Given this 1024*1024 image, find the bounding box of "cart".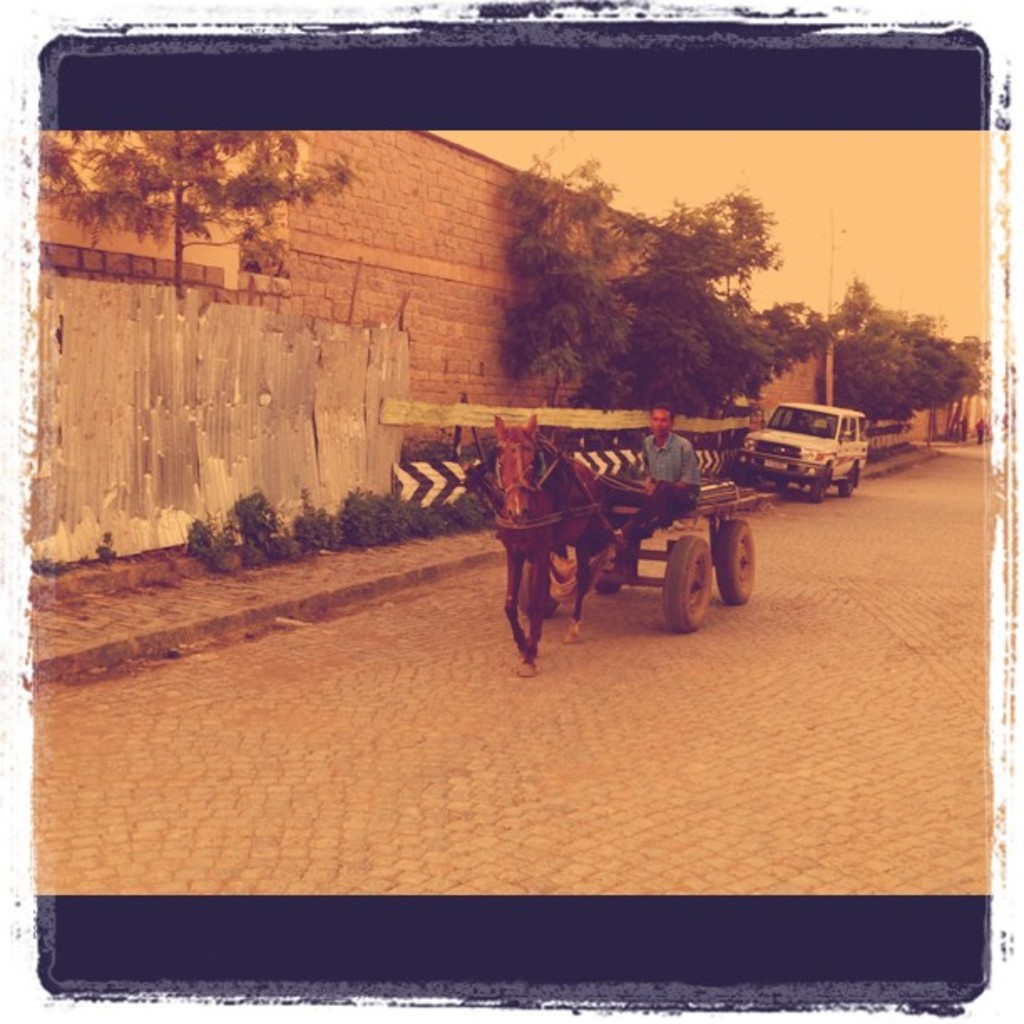
select_region(500, 474, 775, 634).
